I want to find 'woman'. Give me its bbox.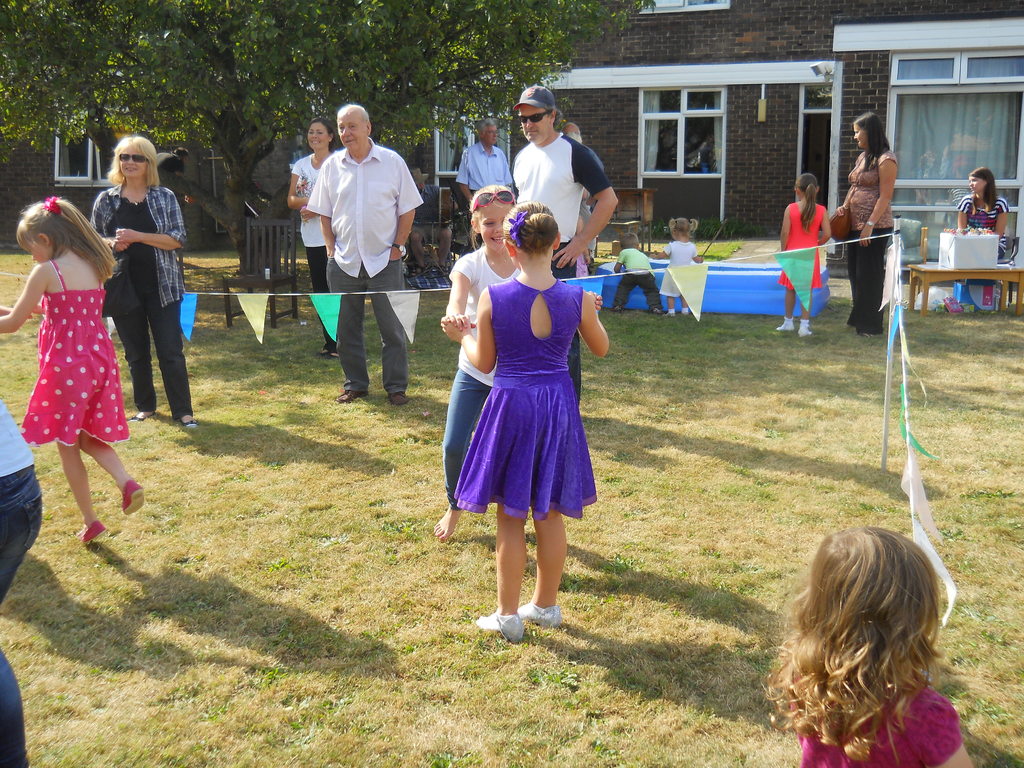
bbox=(844, 110, 897, 333).
